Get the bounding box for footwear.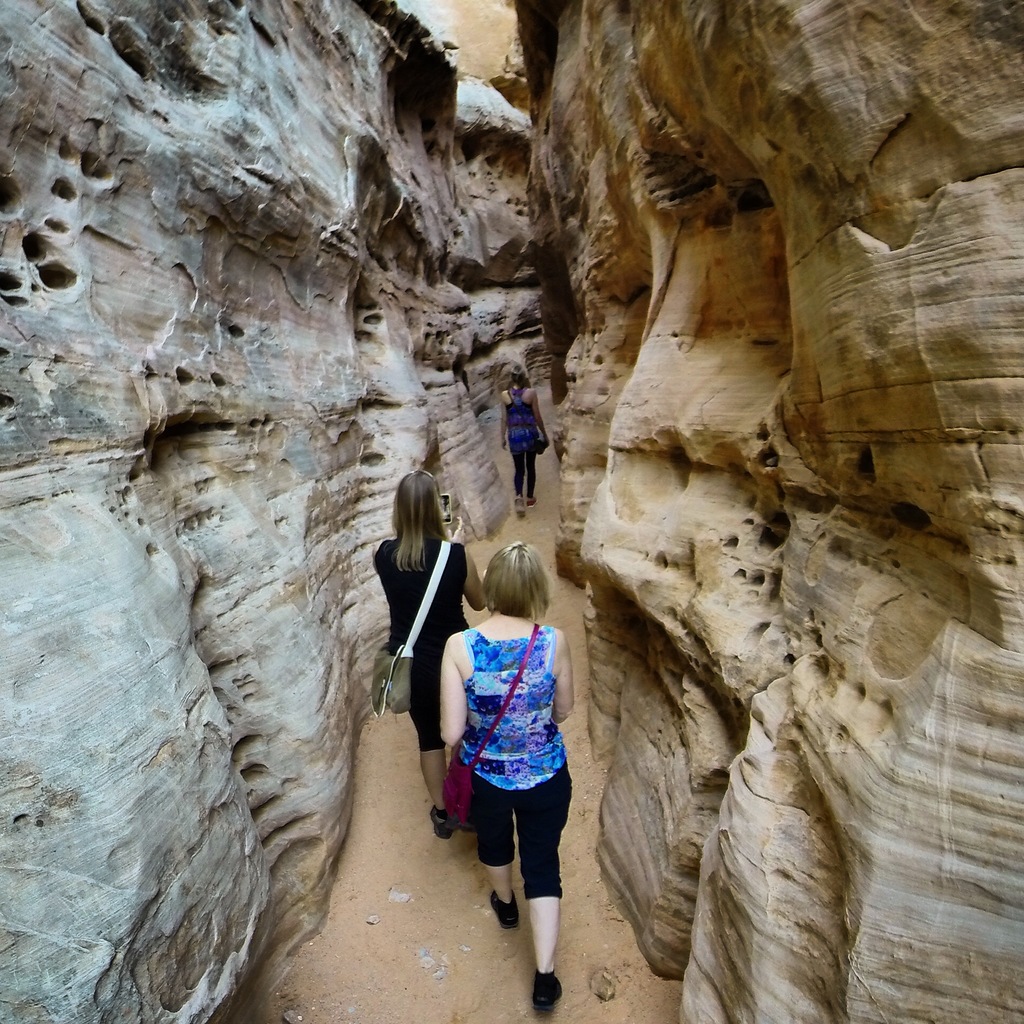
{"left": 525, "top": 493, "right": 538, "bottom": 508}.
